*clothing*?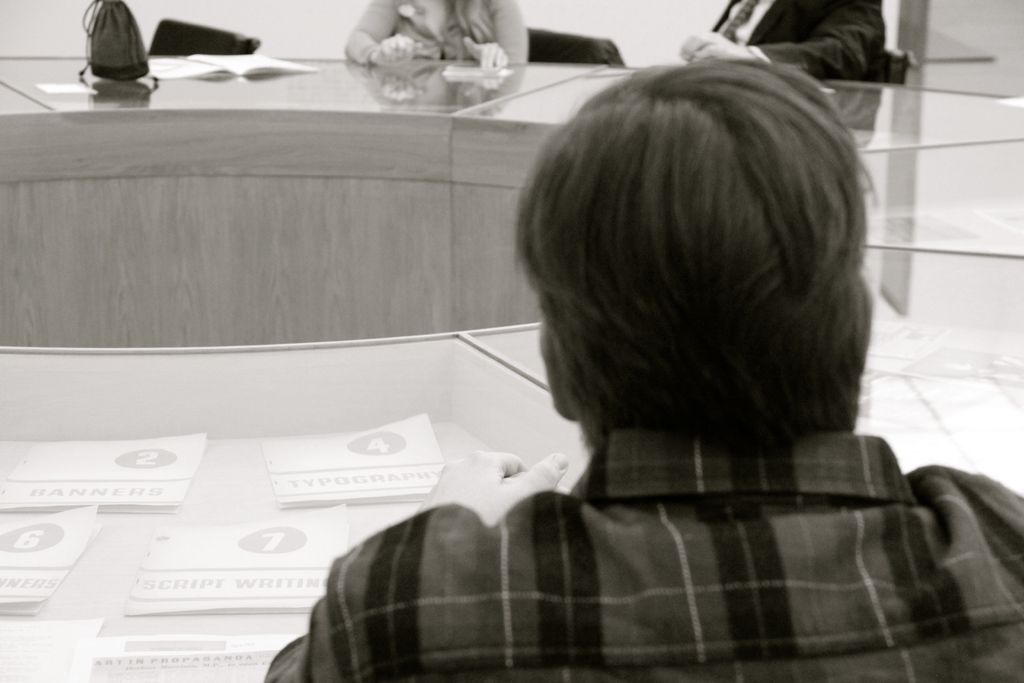
{"left": 345, "top": 0, "right": 529, "bottom": 62}
